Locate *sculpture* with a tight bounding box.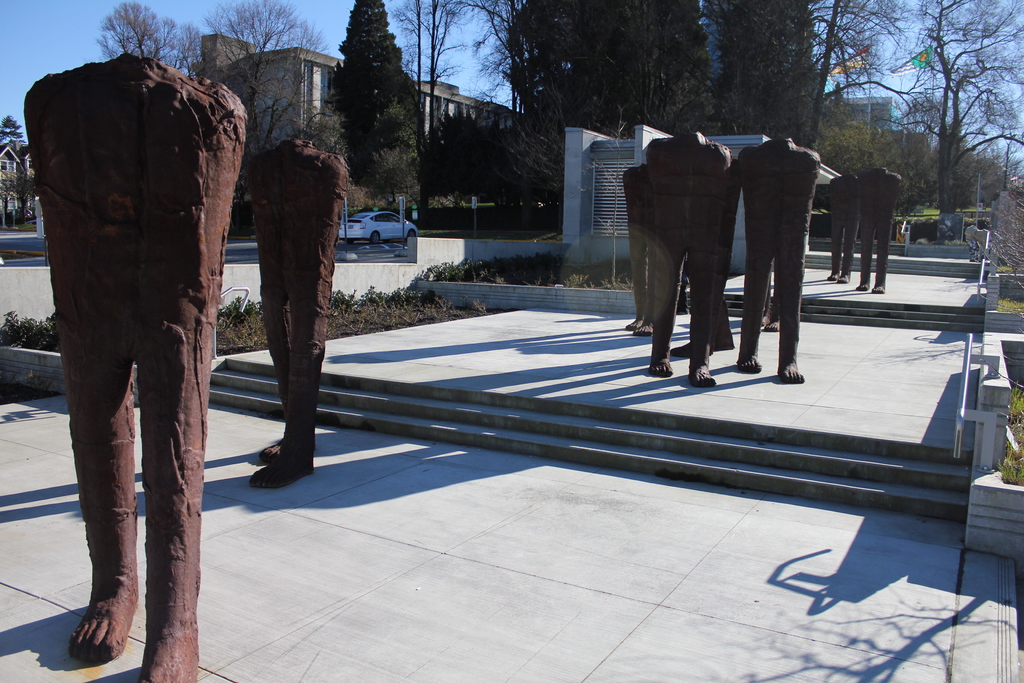
(x1=718, y1=129, x2=812, y2=388).
